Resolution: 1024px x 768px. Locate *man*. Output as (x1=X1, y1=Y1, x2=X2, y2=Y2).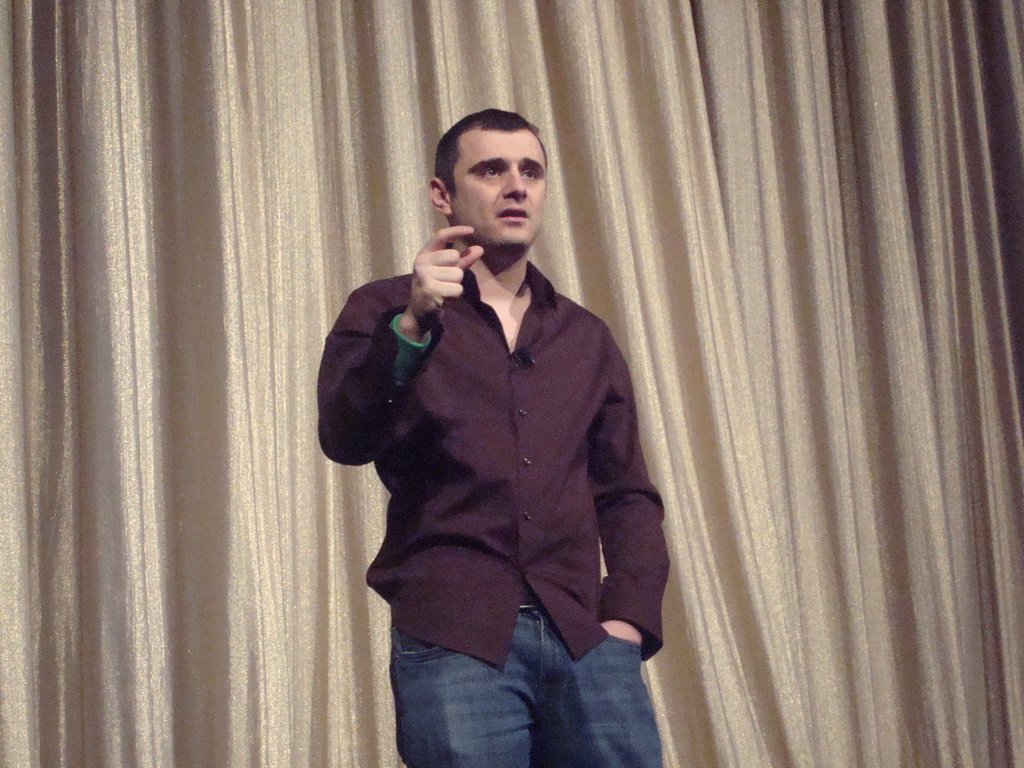
(x1=300, y1=68, x2=700, y2=767).
